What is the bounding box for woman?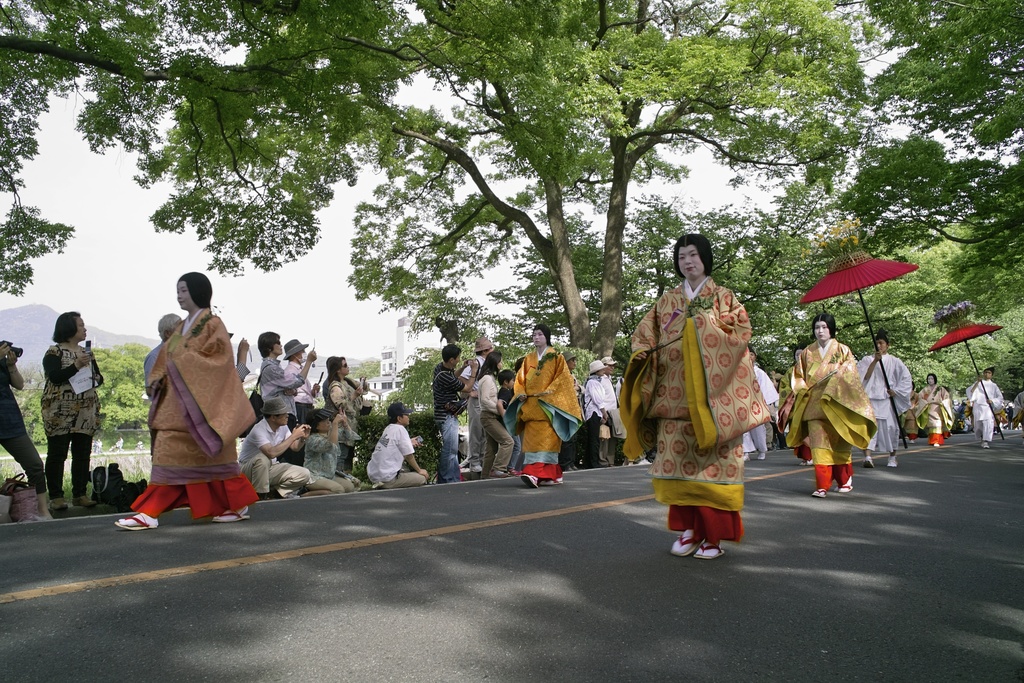
[637, 226, 783, 550].
